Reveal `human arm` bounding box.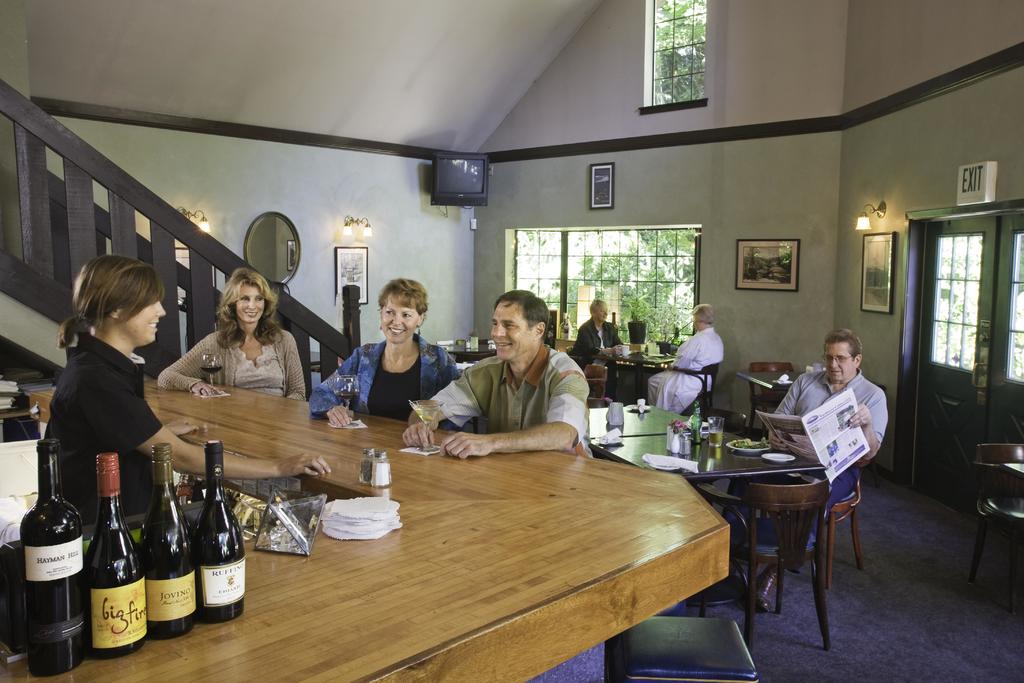
Revealed: (left=404, top=357, right=500, bottom=446).
